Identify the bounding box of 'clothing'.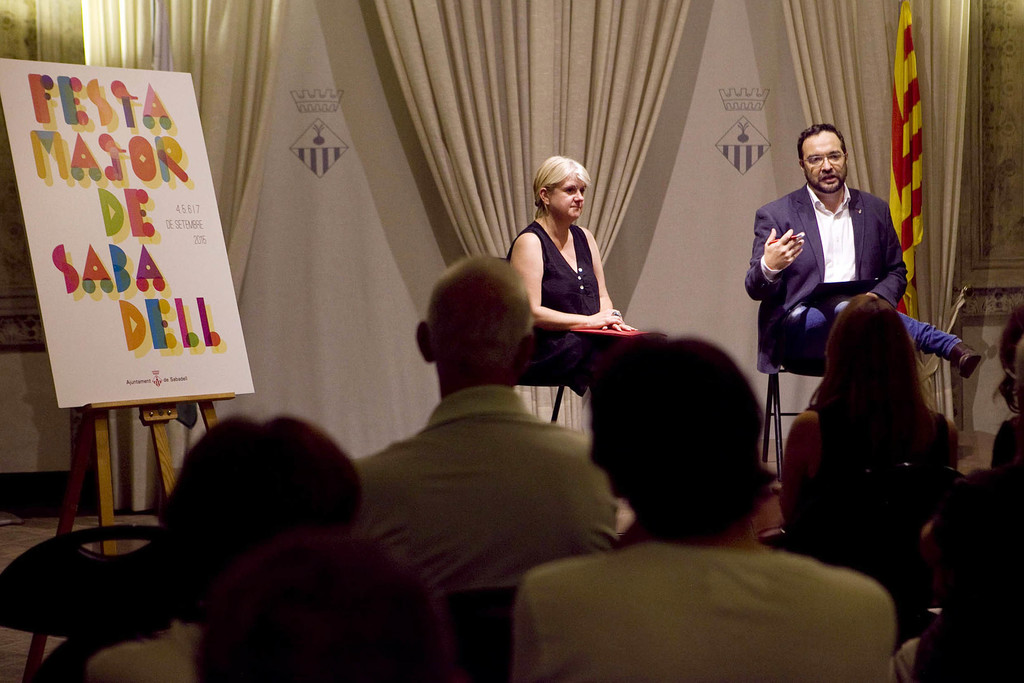
Rect(509, 223, 623, 371).
